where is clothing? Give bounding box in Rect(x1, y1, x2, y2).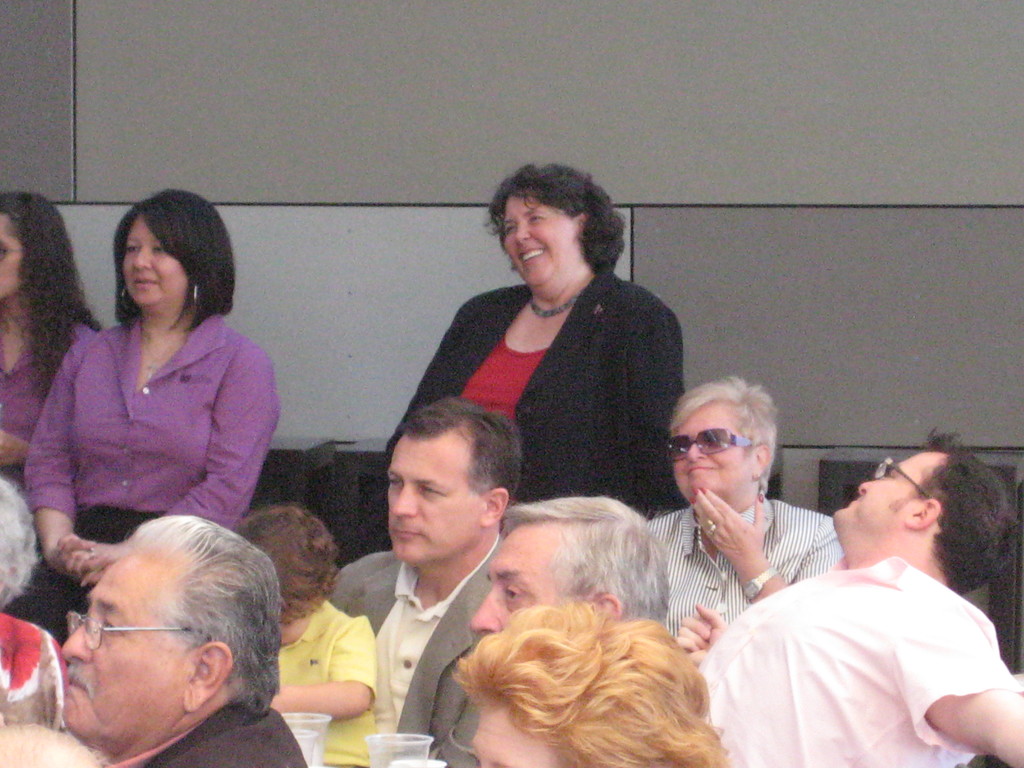
Rect(4, 308, 99, 481).
